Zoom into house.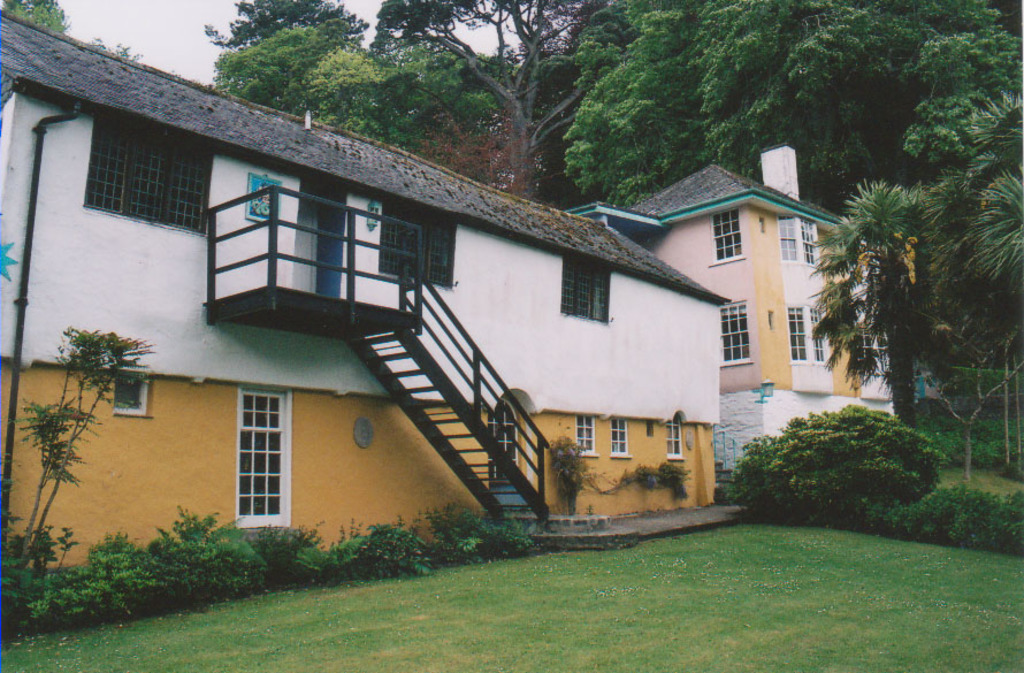
Zoom target: (x1=588, y1=144, x2=886, y2=464).
